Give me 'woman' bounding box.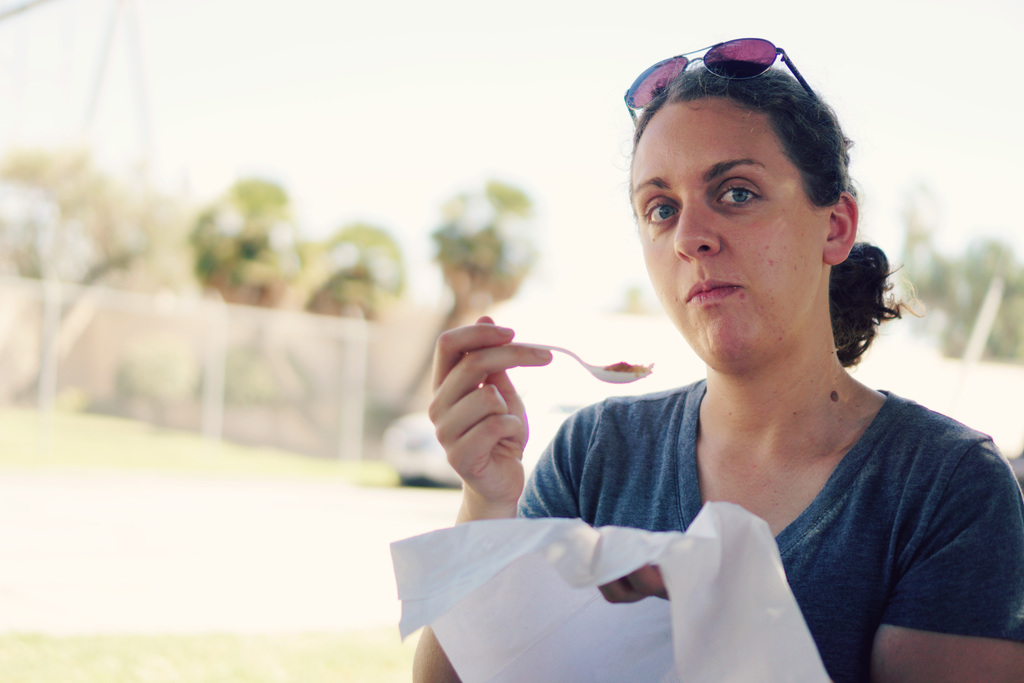
box(398, 49, 1023, 682).
